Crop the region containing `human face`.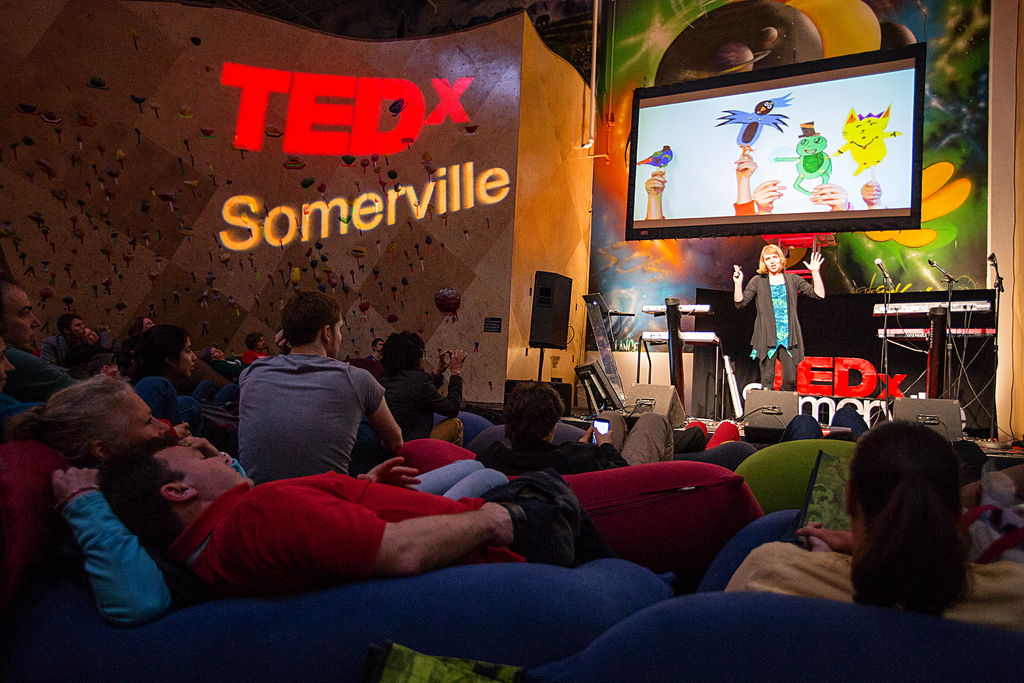
Crop region: {"x1": 161, "y1": 454, "x2": 250, "y2": 483}.
